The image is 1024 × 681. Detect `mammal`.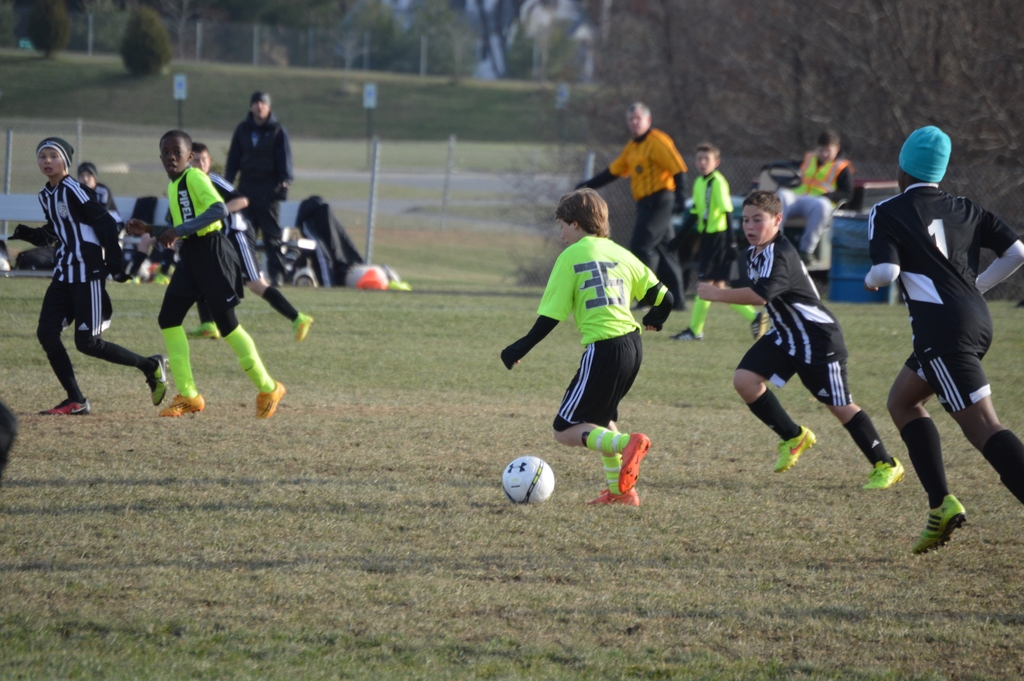
Detection: (left=666, top=143, right=772, bottom=340).
